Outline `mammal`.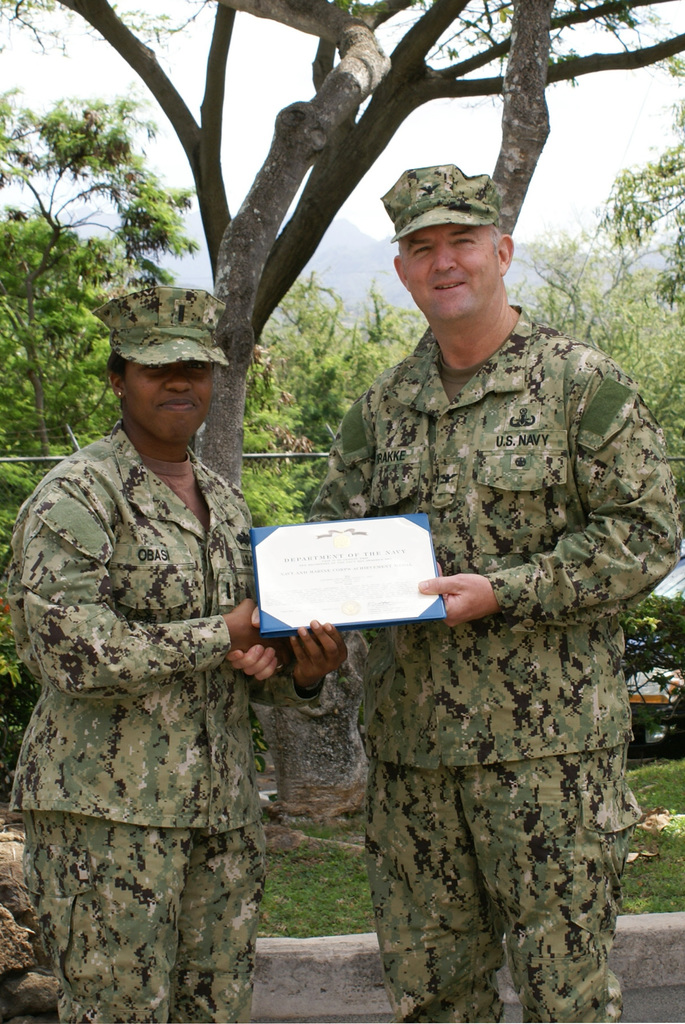
Outline: <region>297, 155, 684, 1023</region>.
